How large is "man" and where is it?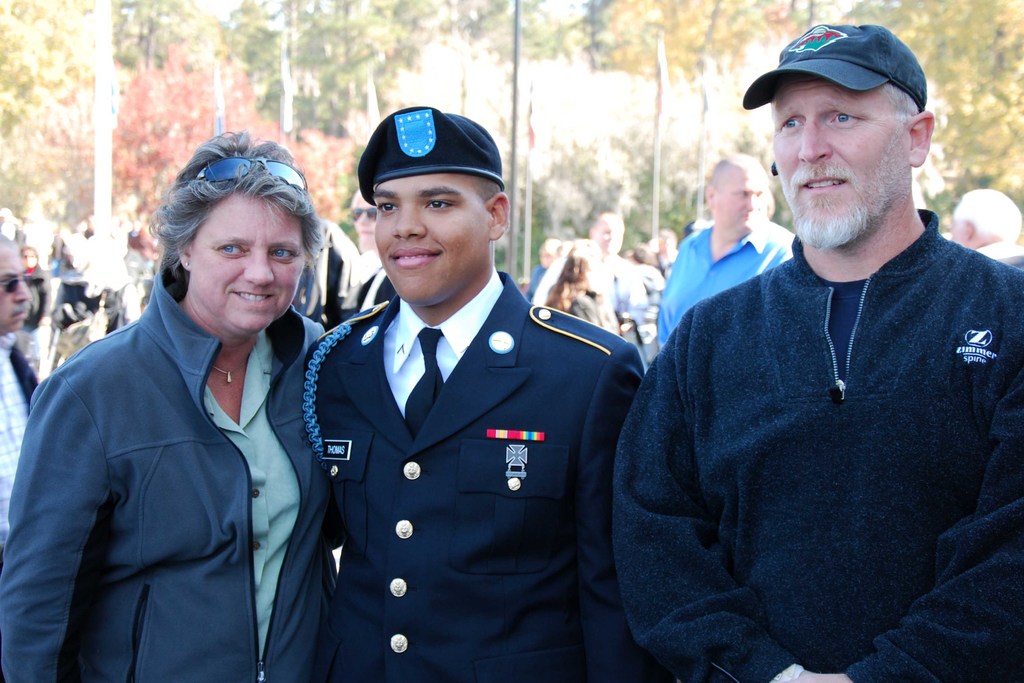
Bounding box: <bbox>630, 12, 1008, 674</bbox>.
